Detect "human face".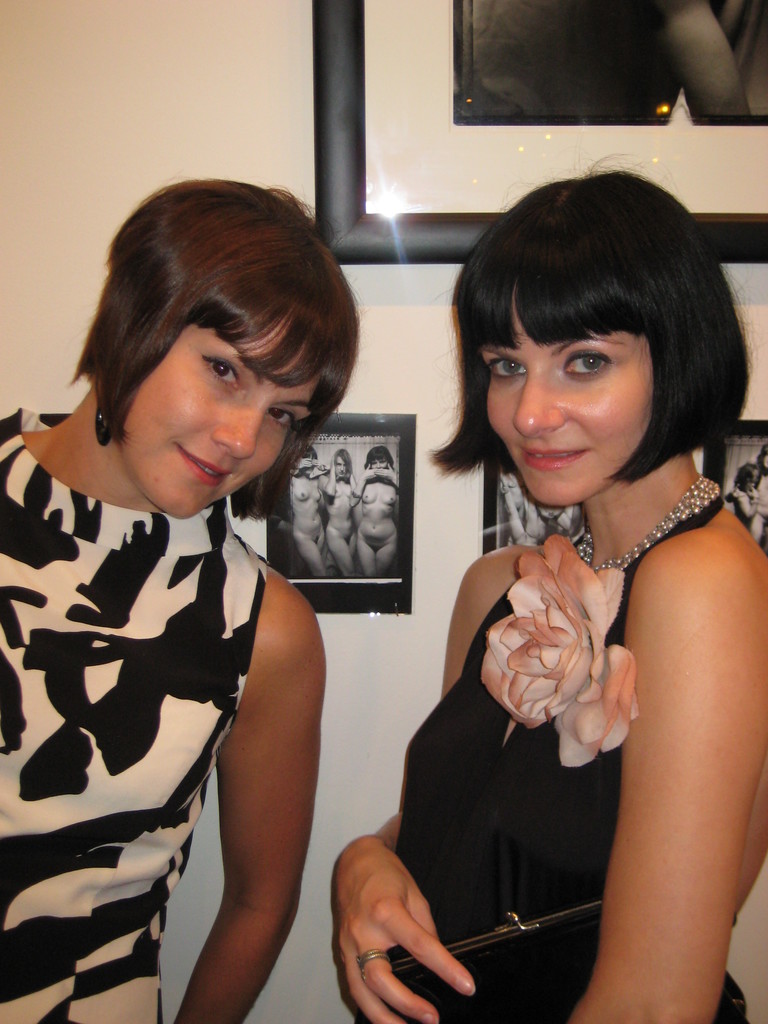
Detected at pyautogui.locateOnScreen(335, 456, 345, 475).
